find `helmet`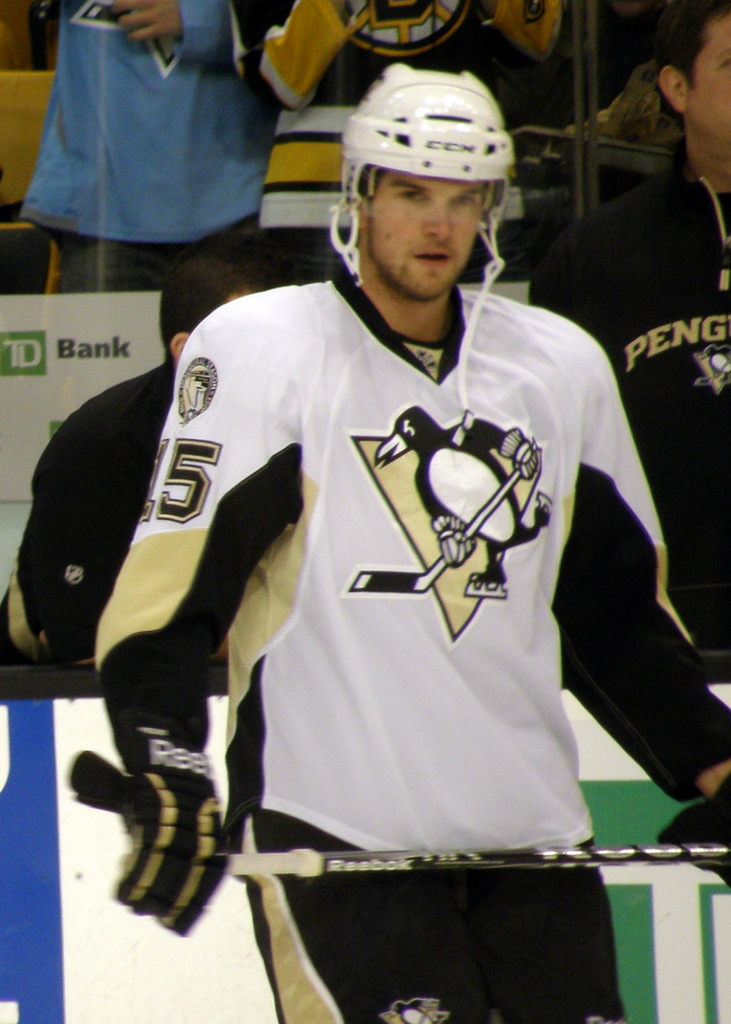
bbox=[340, 54, 525, 262]
